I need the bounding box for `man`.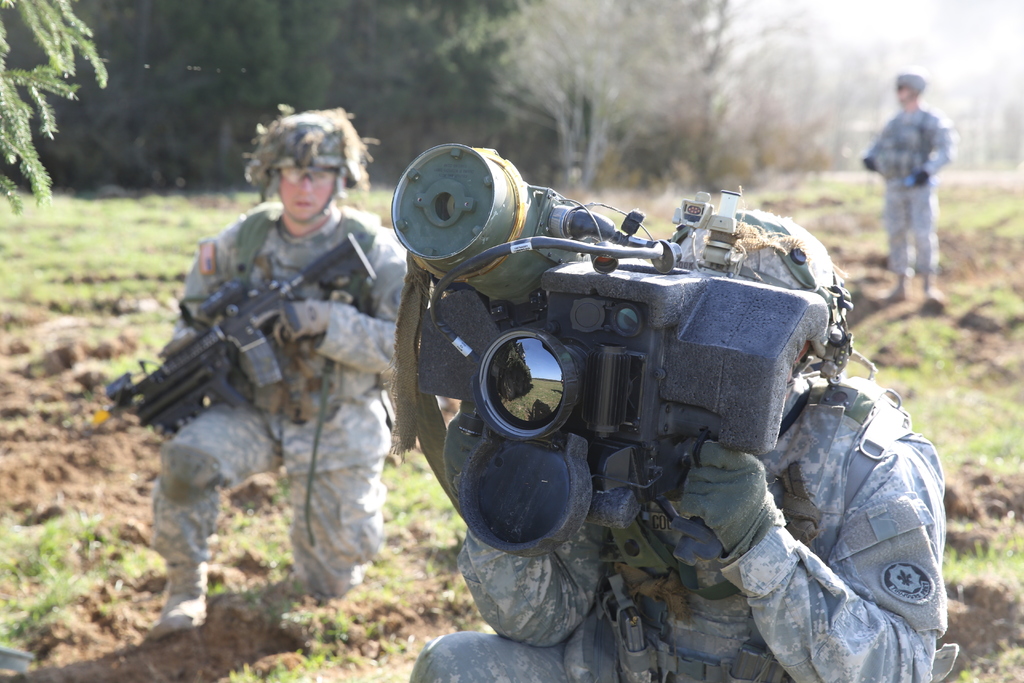
Here it is: x1=138 y1=101 x2=442 y2=629.
